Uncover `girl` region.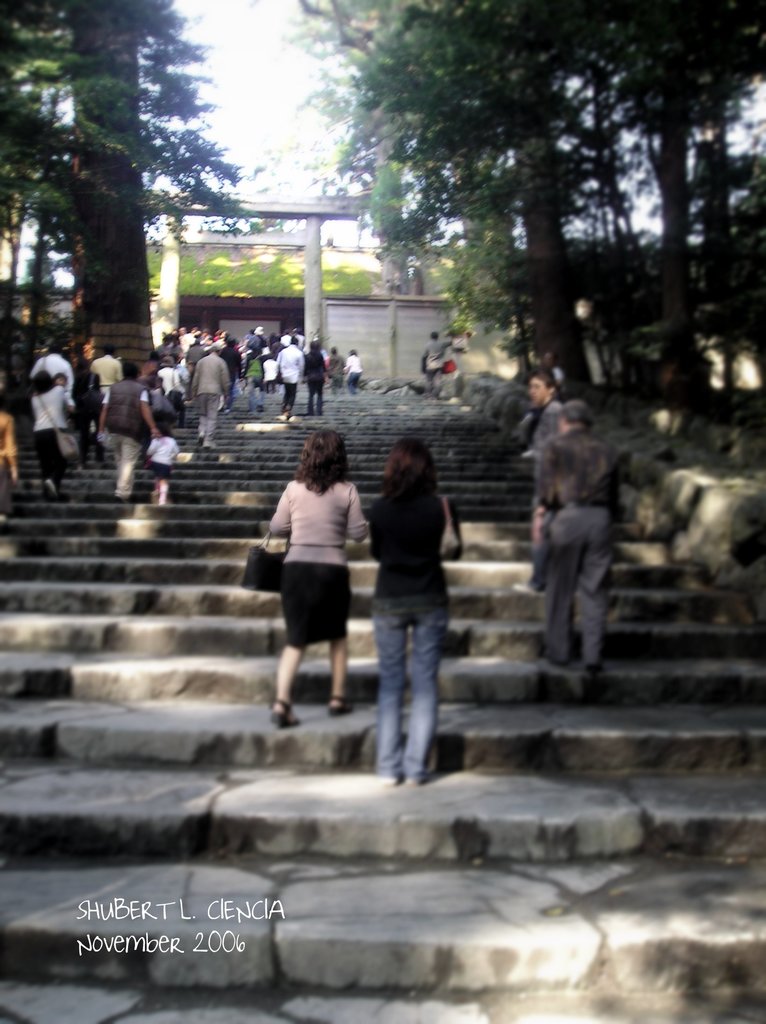
Uncovered: x1=146, y1=424, x2=180, y2=506.
